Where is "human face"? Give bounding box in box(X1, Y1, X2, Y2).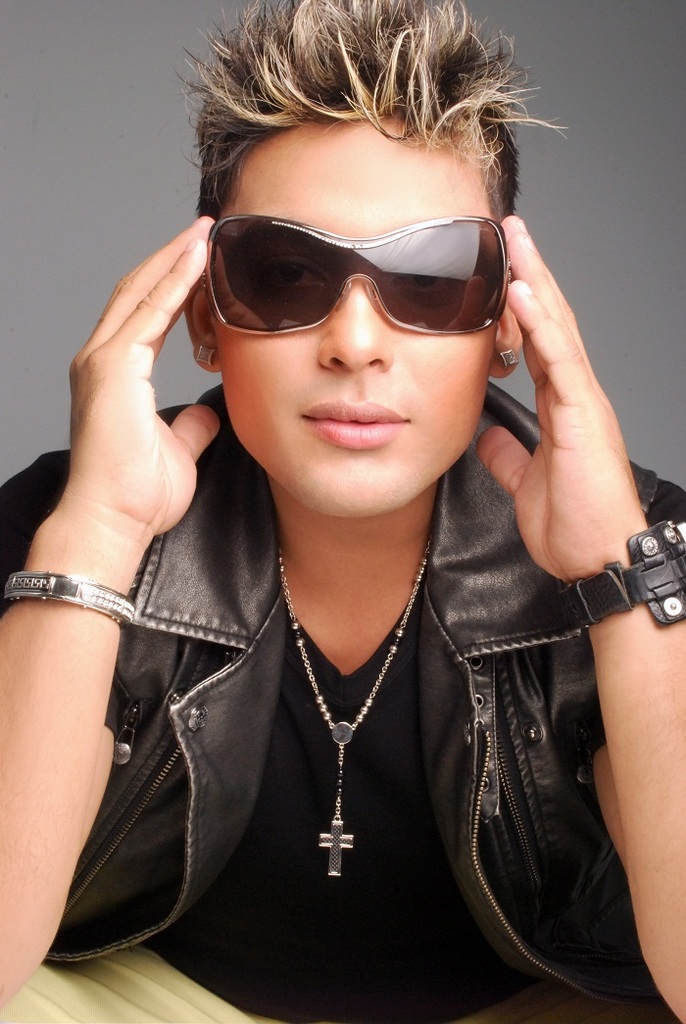
box(213, 115, 497, 523).
